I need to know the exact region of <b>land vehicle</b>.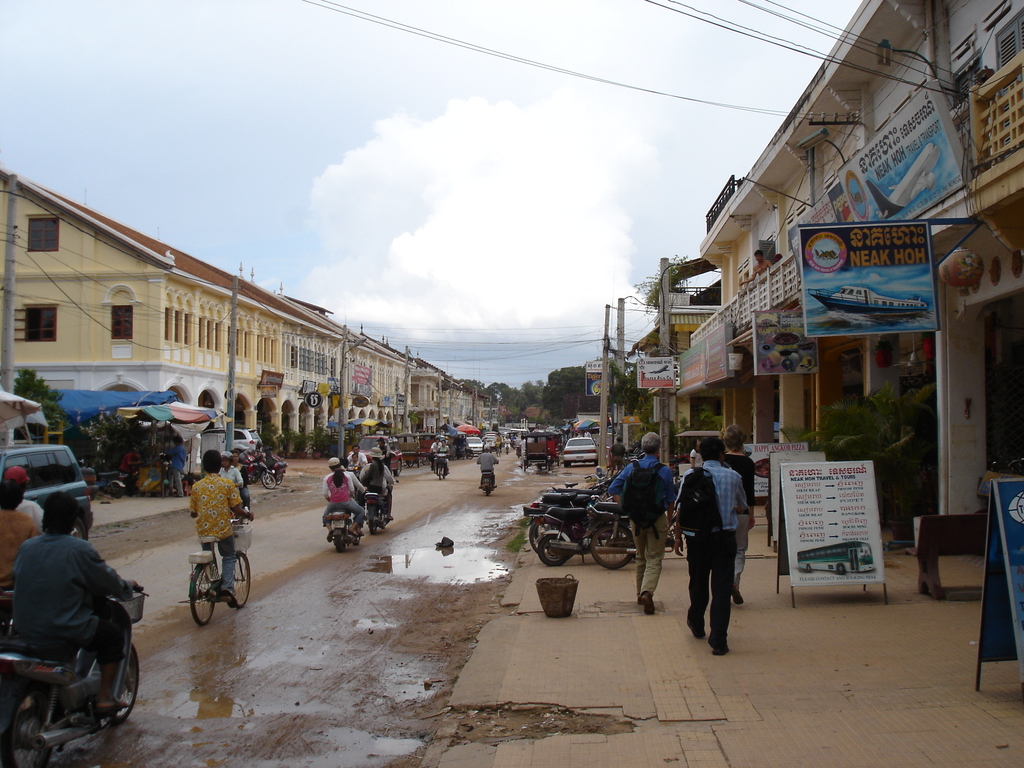
Region: (186, 506, 253, 630).
